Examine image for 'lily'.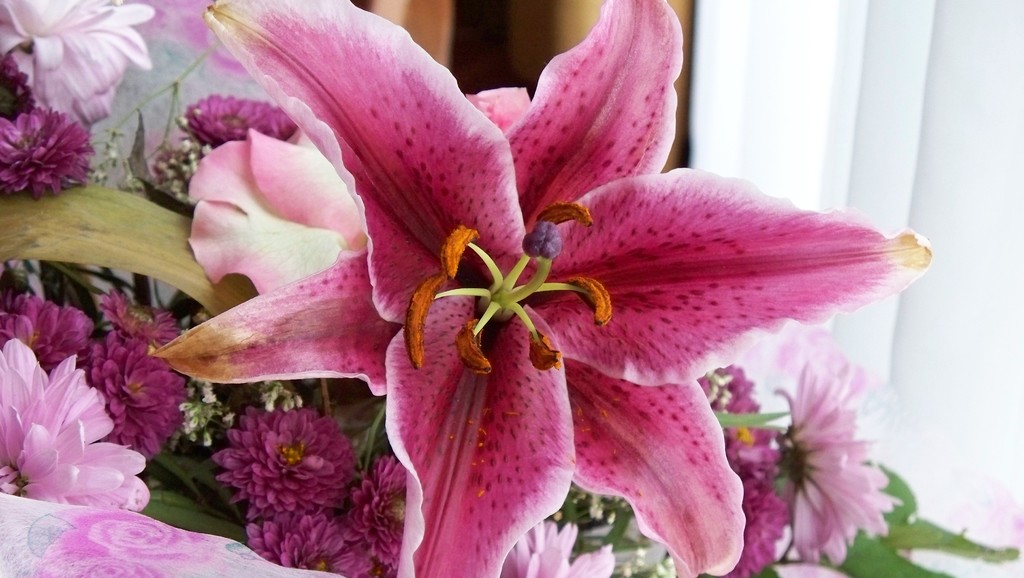
Examination result: left=0, top=339, right=140, bottom=512.
